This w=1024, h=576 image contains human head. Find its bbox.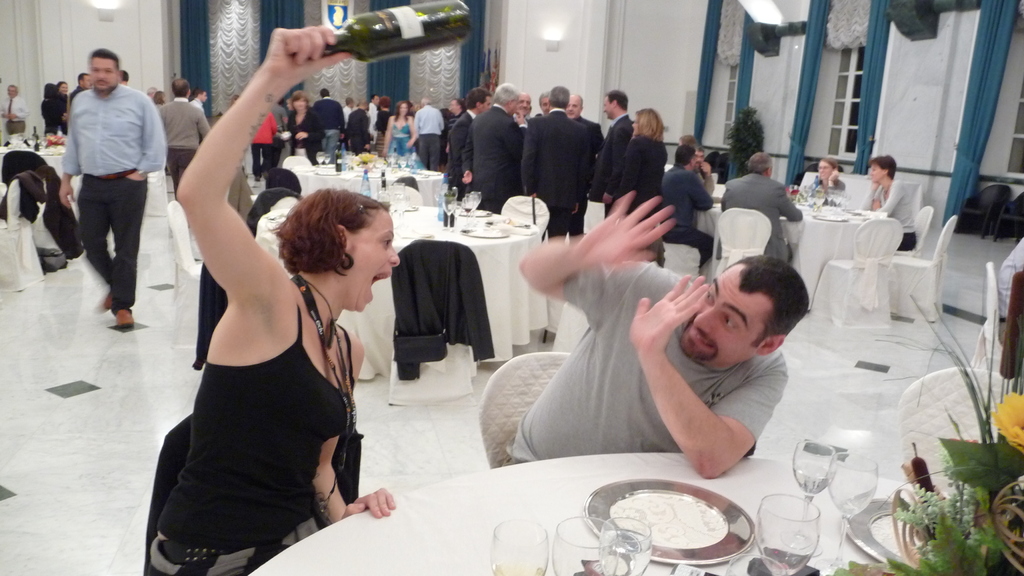
rect(86, 49, 119, 90).
